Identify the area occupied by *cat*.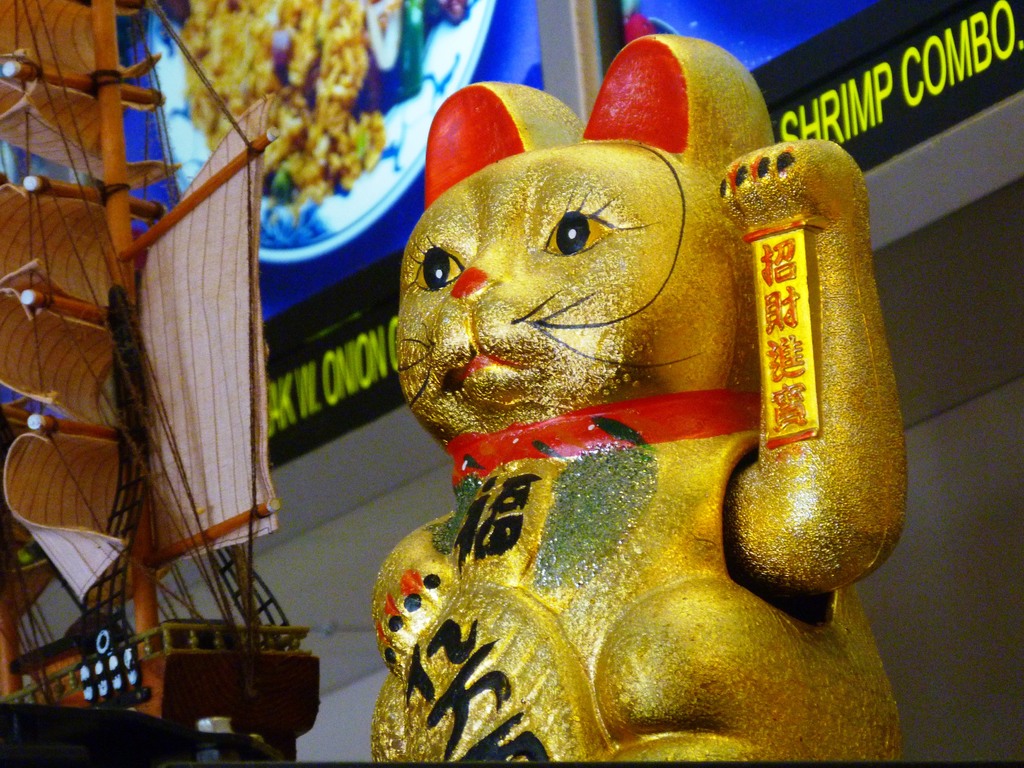
Area: 355 21 911 767.
